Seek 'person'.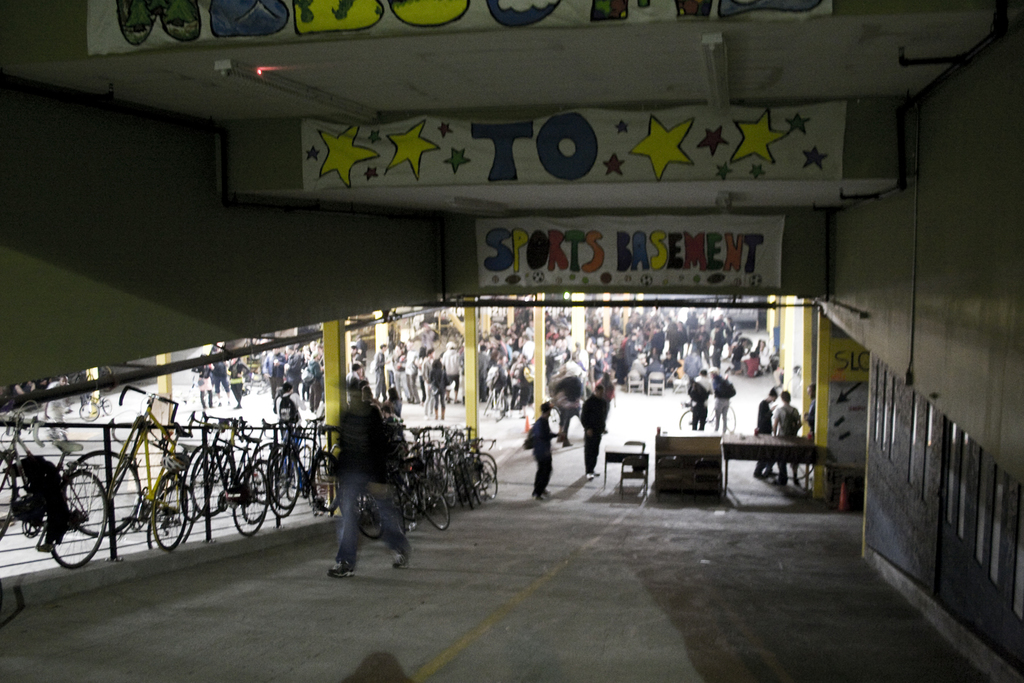
(46,377,74,447).
